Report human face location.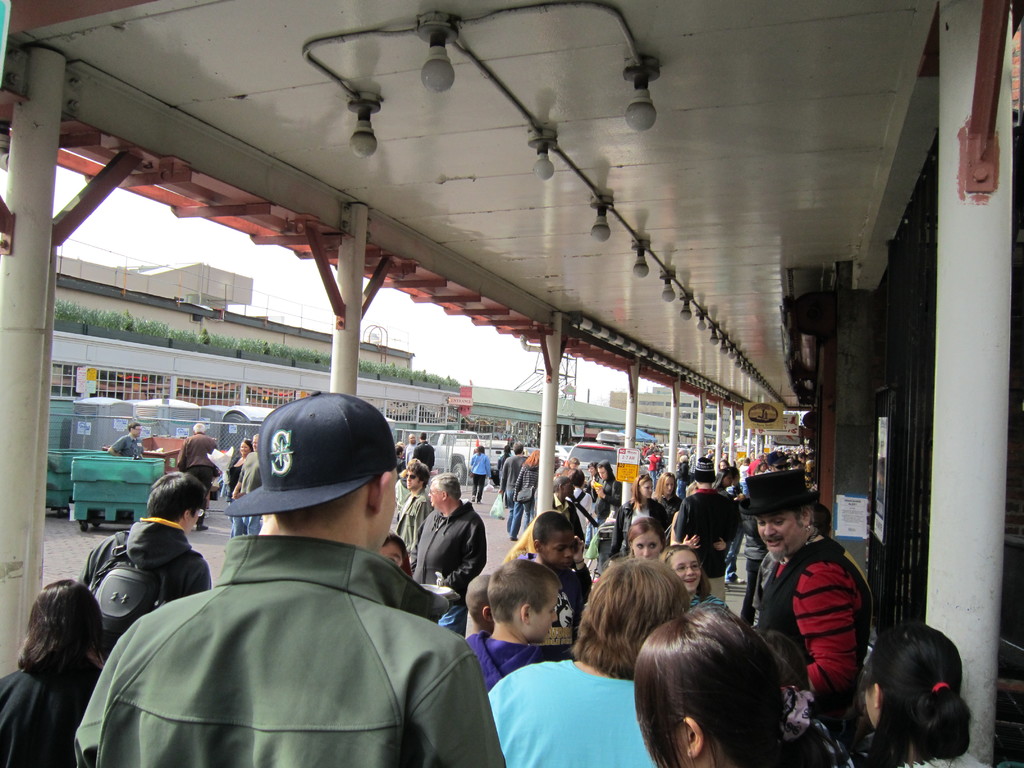
Report: 138/433/140/433.
